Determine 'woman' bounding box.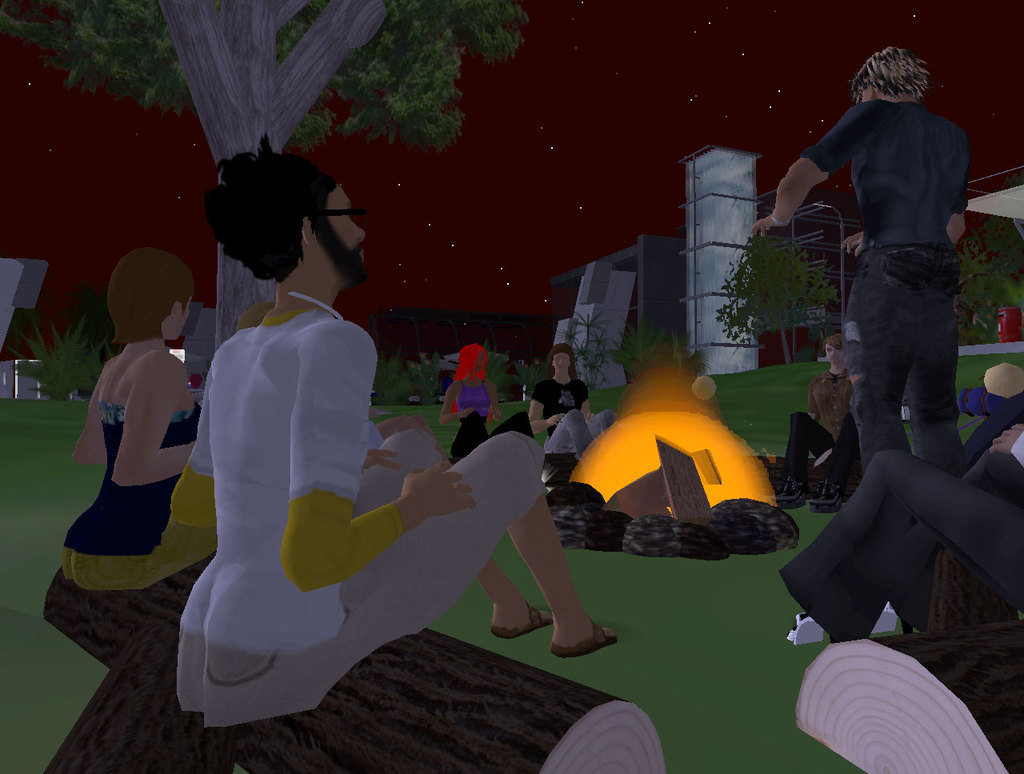
Determined: pyautogui.locateOnScreen(48, 236, 211, 660).
